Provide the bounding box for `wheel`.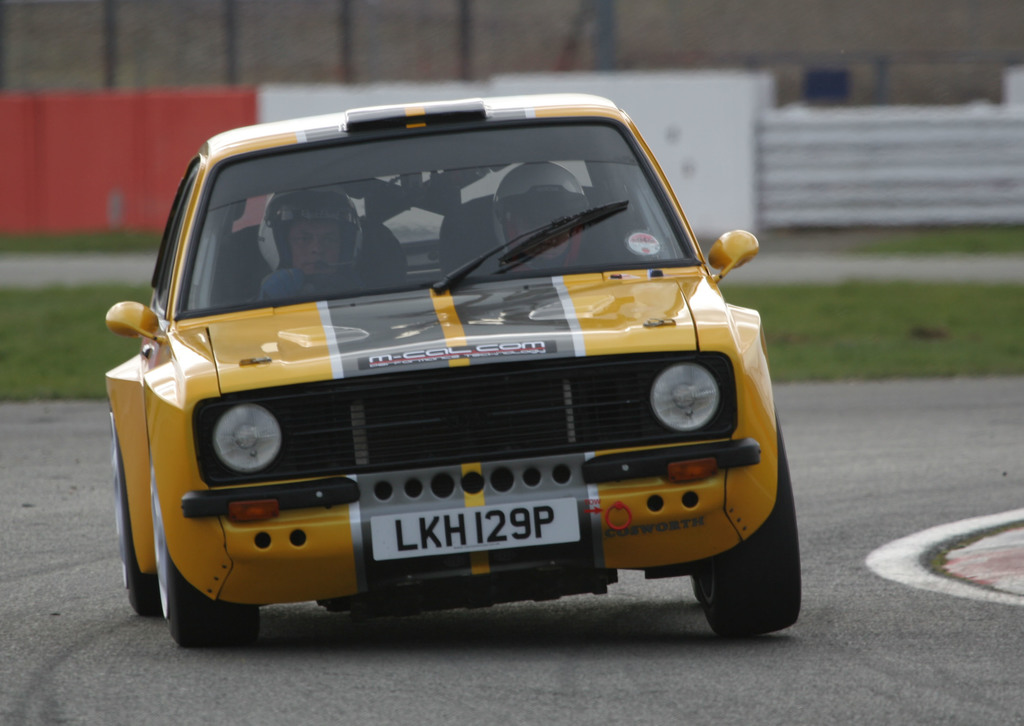
pyautogui.locateOnScreen(698, 408, 817, 640).
